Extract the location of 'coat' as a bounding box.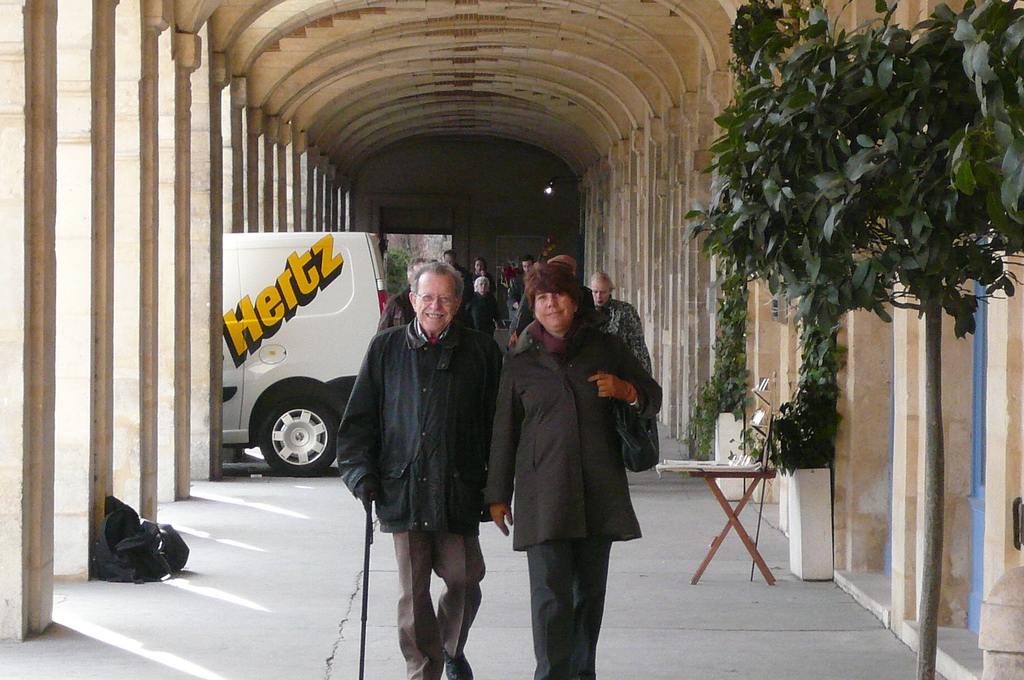
[353, 273, 497, 535].
